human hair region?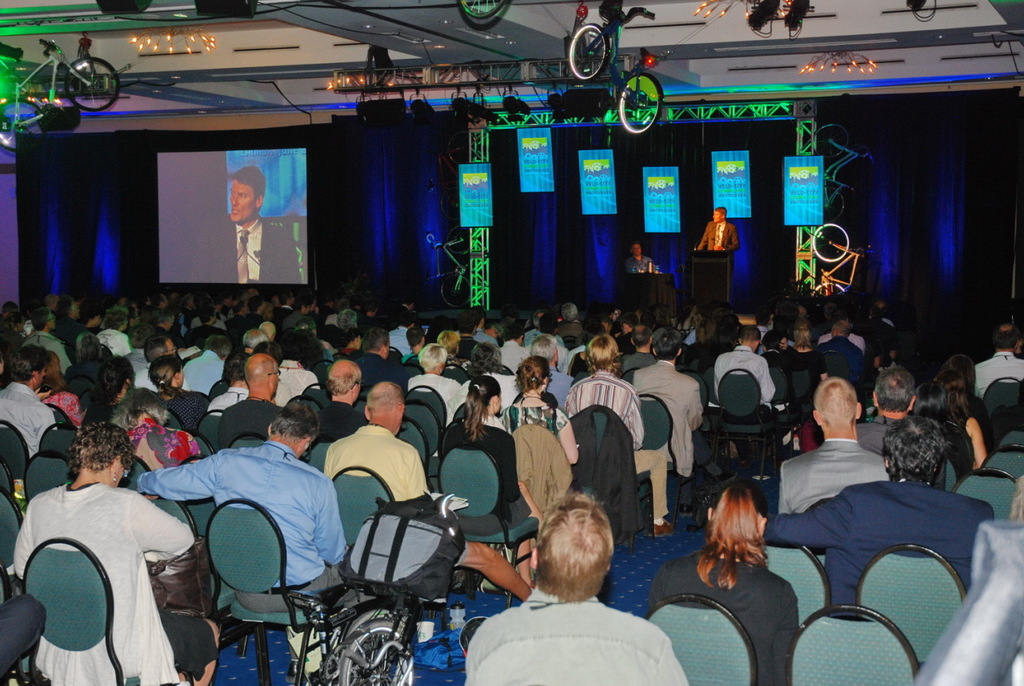
(x1=883, y1=415, x2=949, y2=484)
